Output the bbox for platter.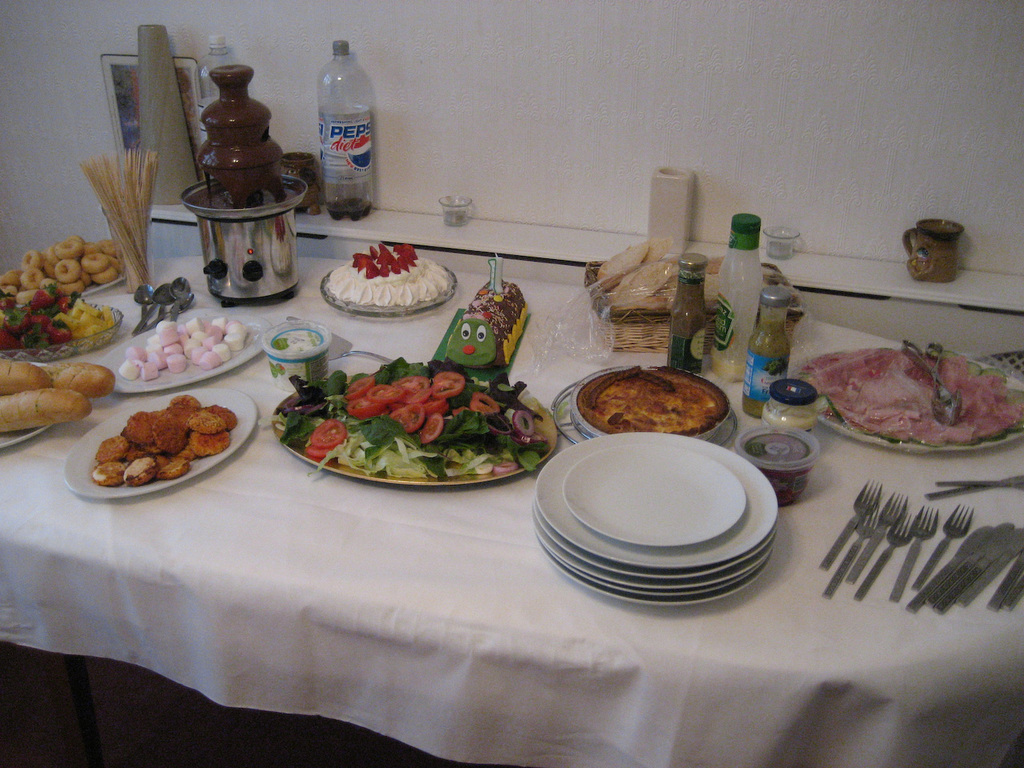
273,381,553,490.
